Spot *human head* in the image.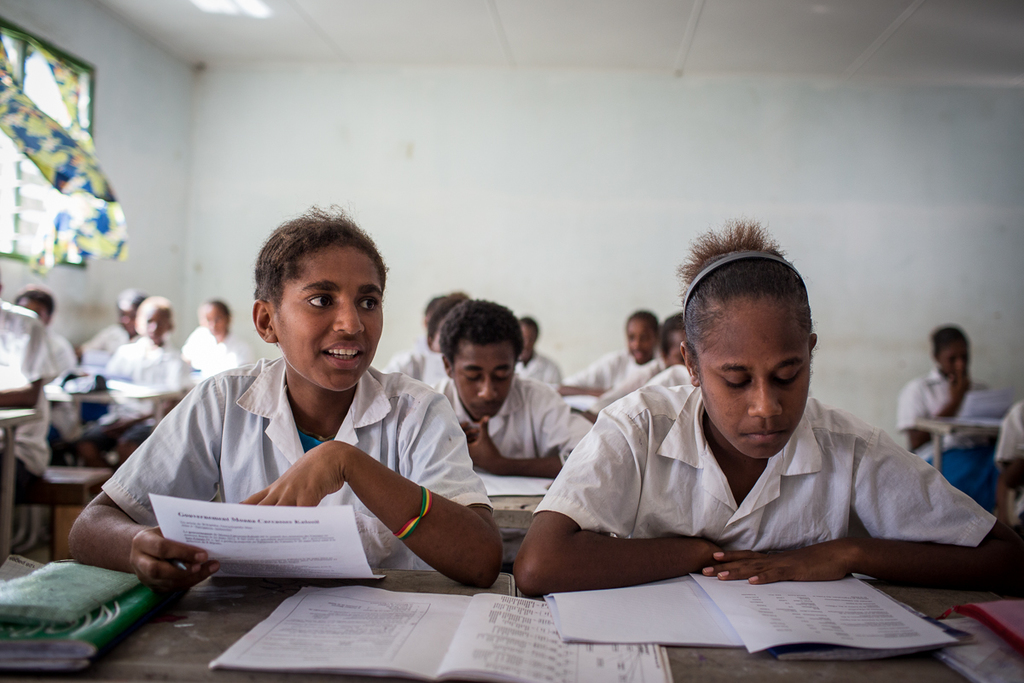
*human head* found at 517, 315, 543, 348.
